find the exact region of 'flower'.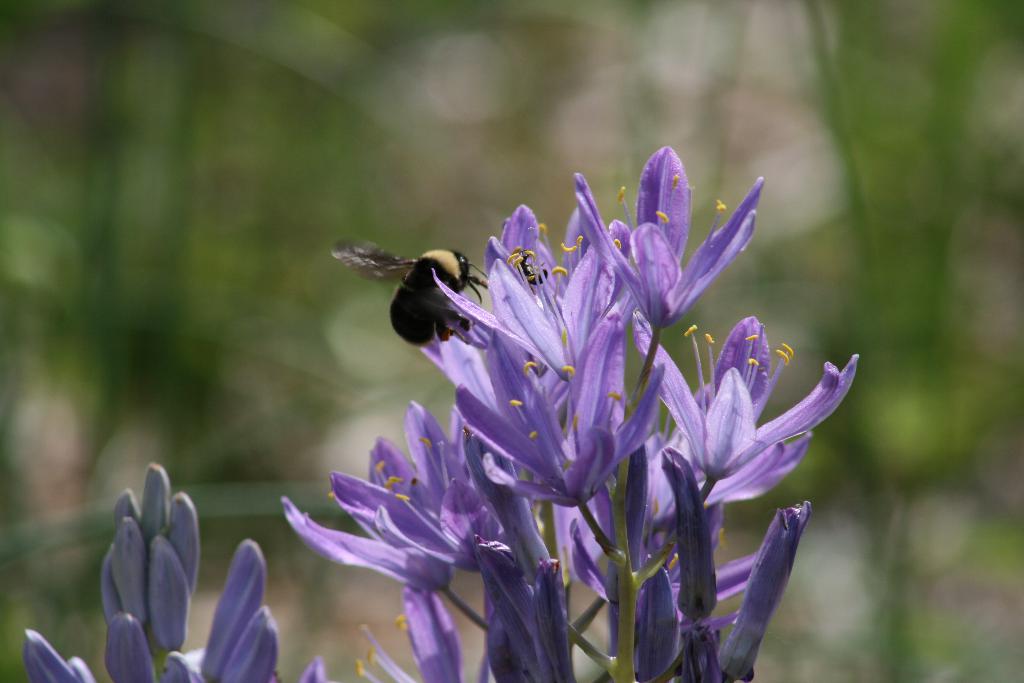
Exact region: box=[282, 204, 860, 682].
